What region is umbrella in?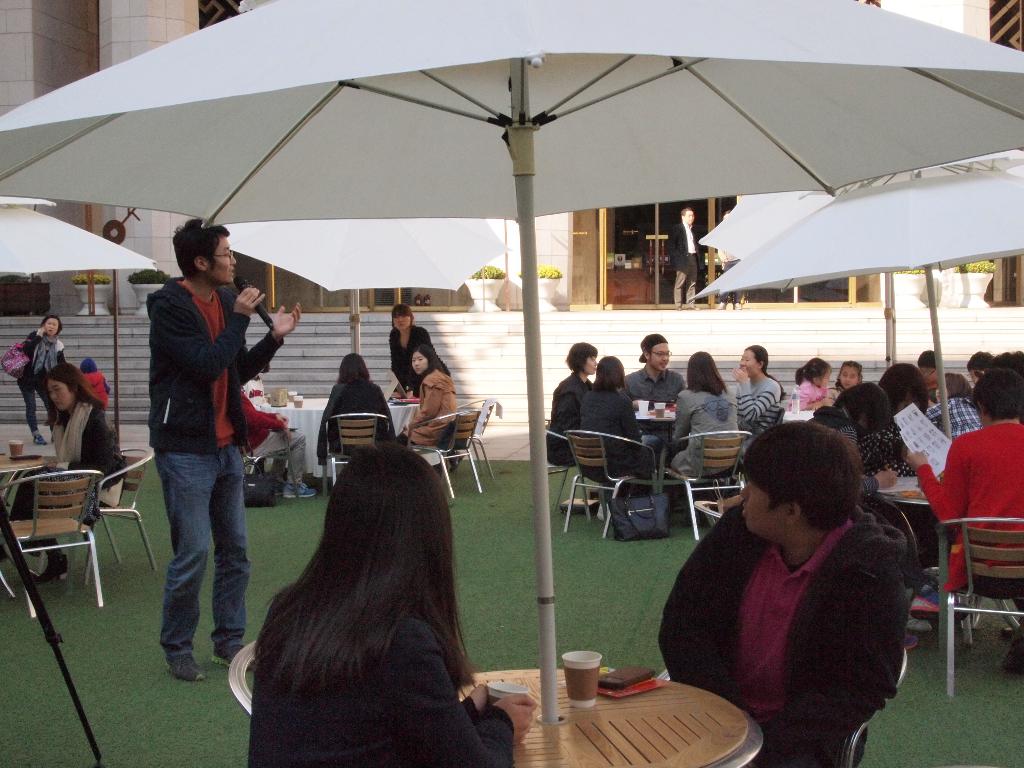
0,1,1023,721.
